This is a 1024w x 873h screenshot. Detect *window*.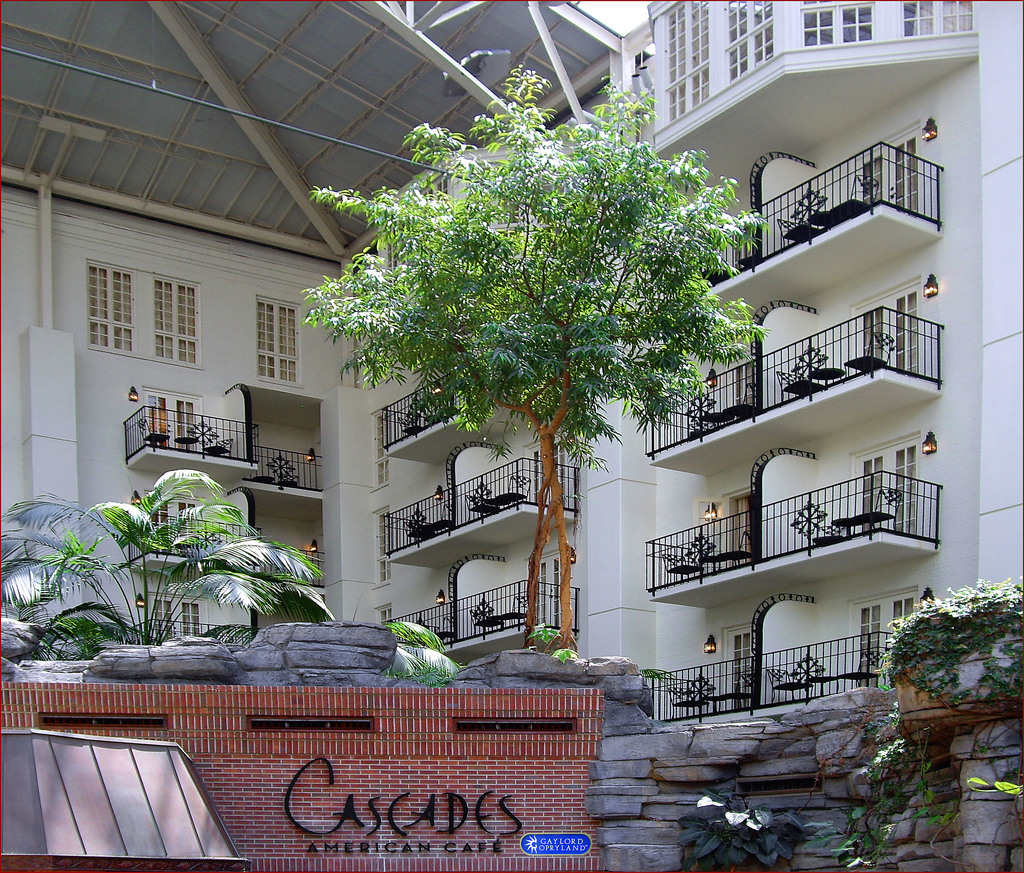
854, 593, 919, 694.
